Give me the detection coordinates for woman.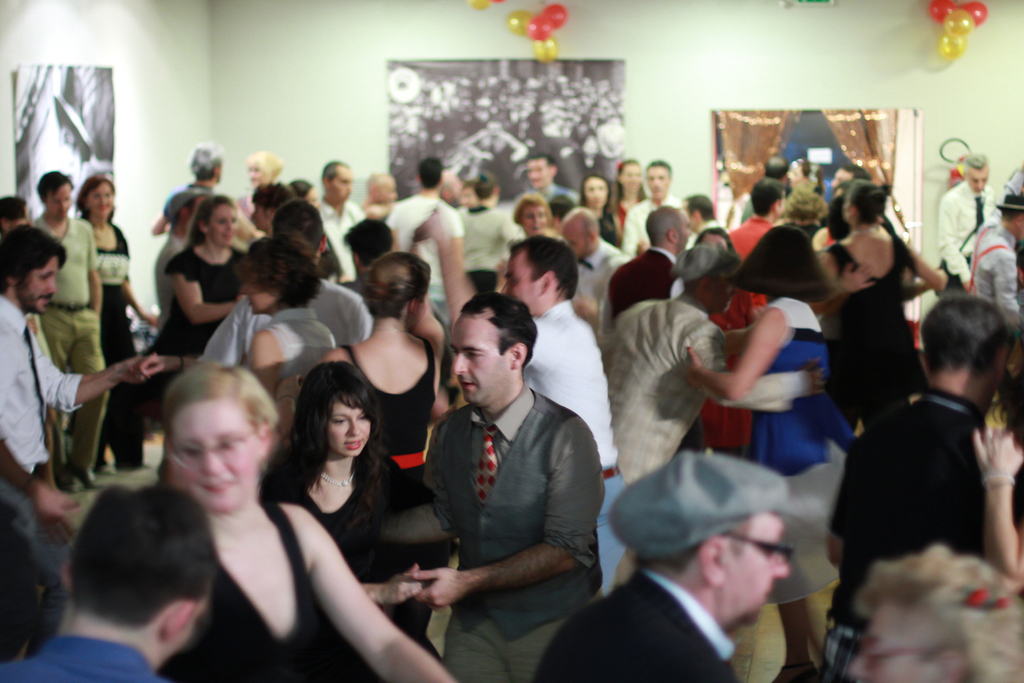
box=[73, 176, 169, 461].
